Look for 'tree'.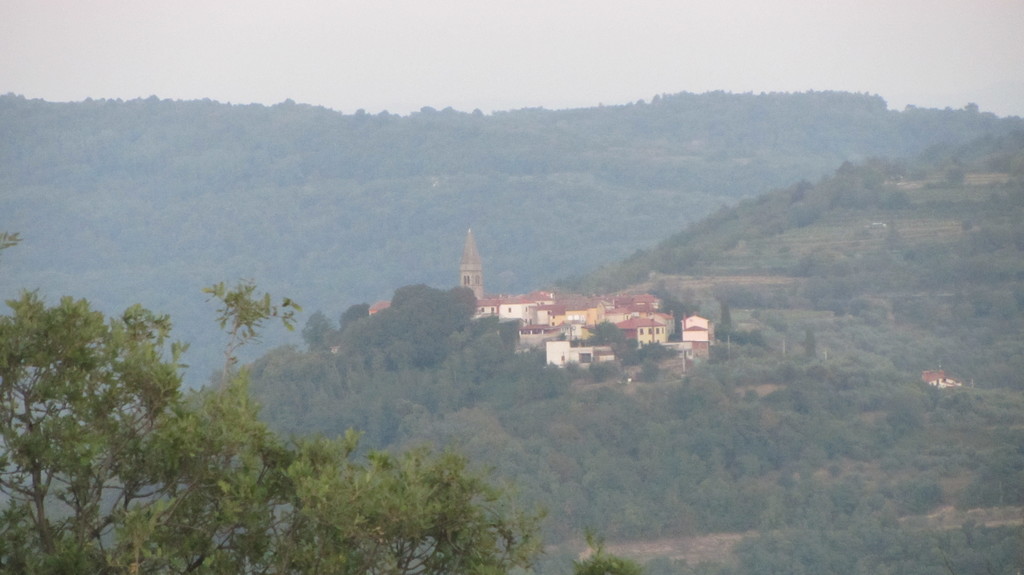
Found: region(1, 234, 635, 572).
